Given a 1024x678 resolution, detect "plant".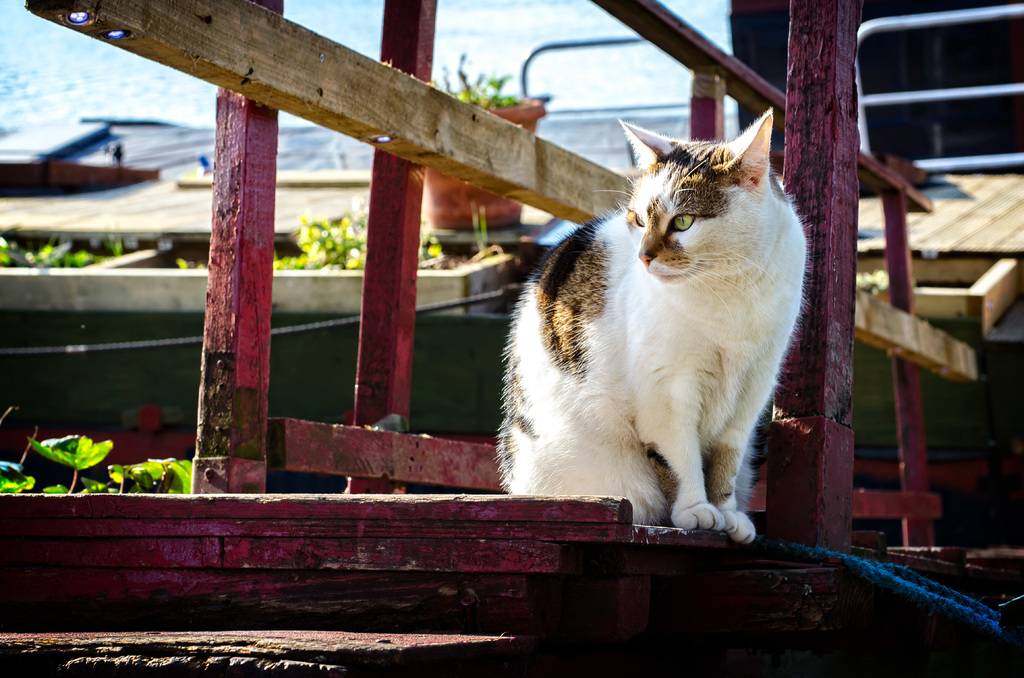
box(851, 261, 911, 301).
